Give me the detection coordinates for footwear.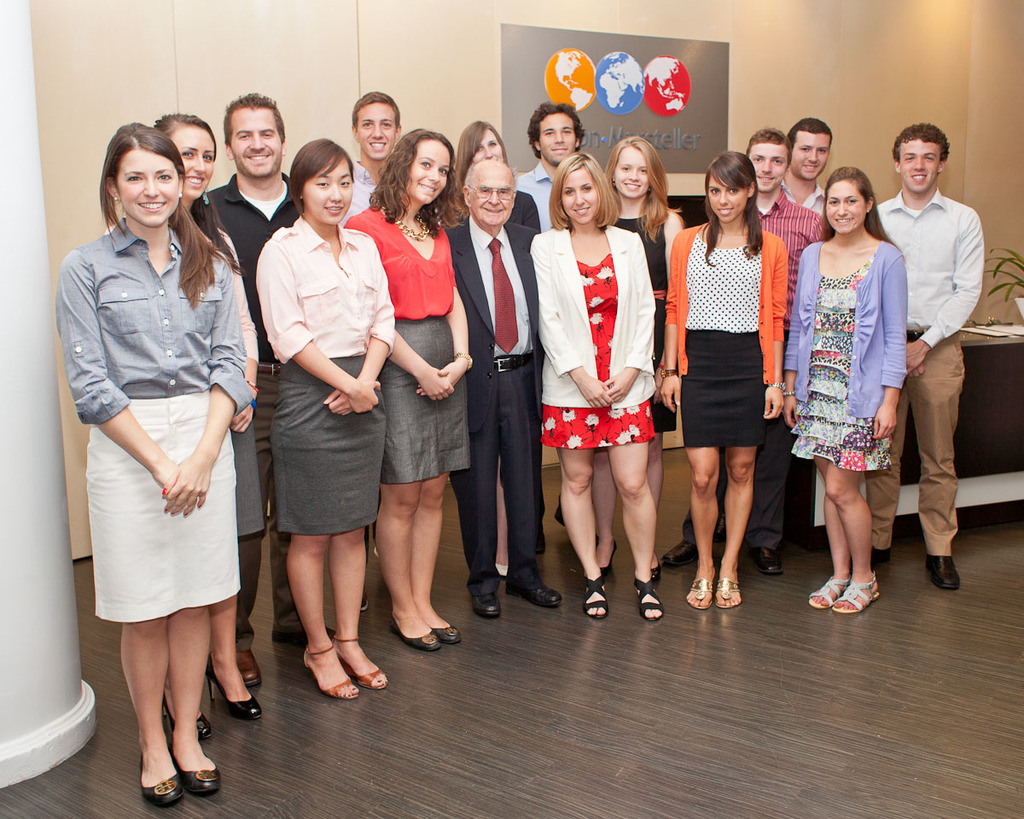
[660, 544, 688, 573].
